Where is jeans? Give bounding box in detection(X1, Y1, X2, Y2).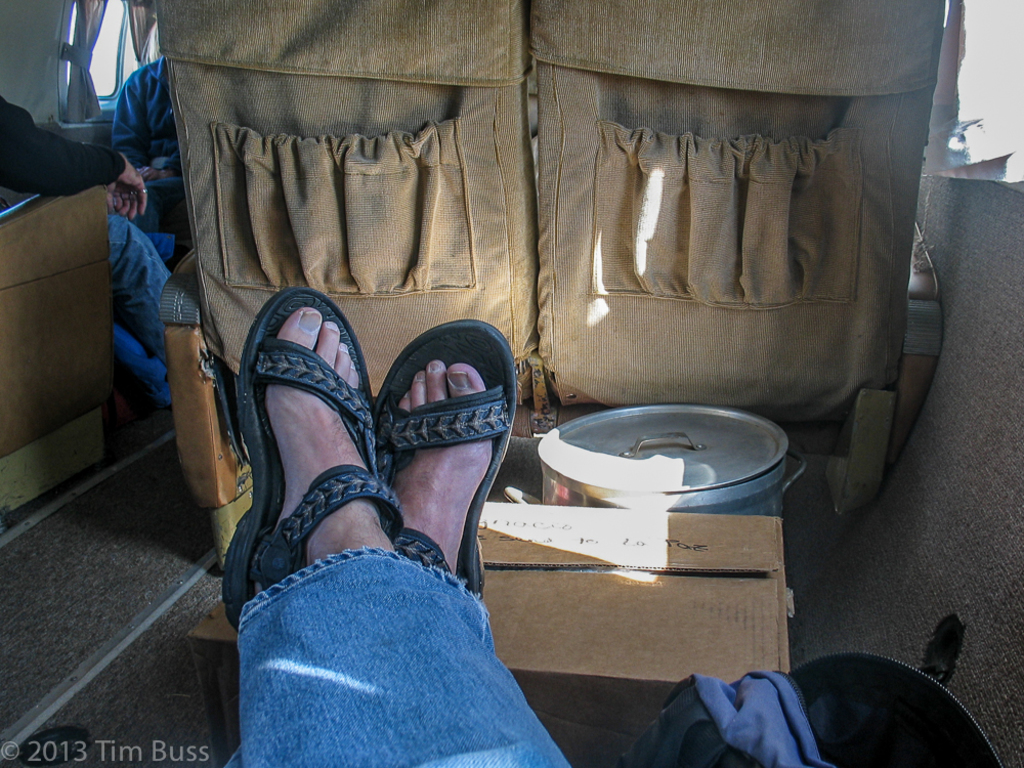
detection(228, 558, 558, 755).
